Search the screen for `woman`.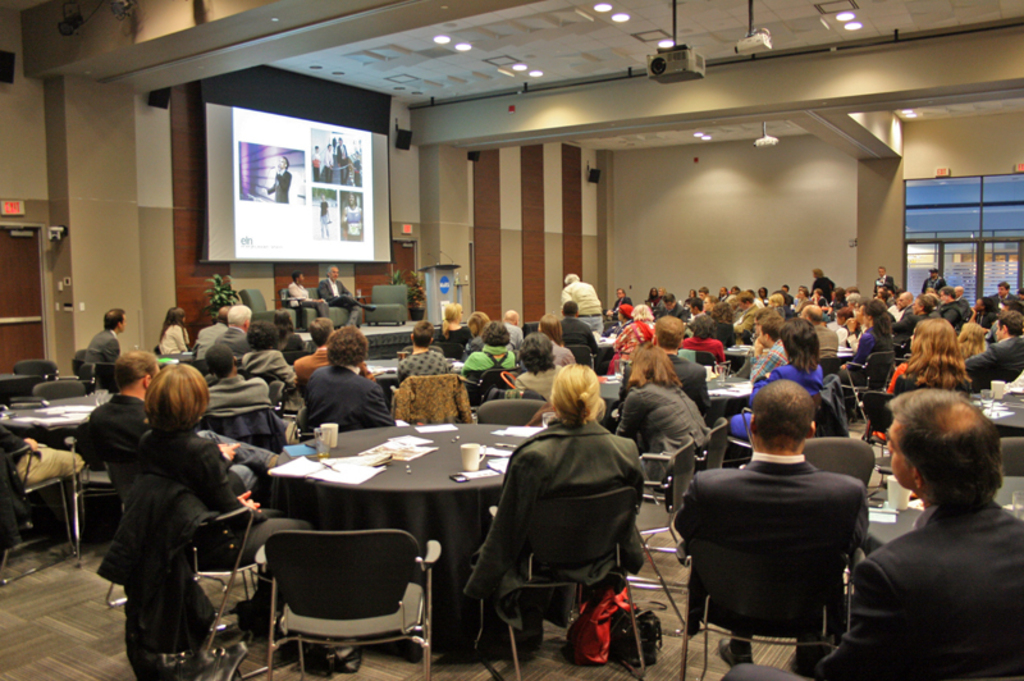
Found at bbox=[438, 303, 475, 352].
